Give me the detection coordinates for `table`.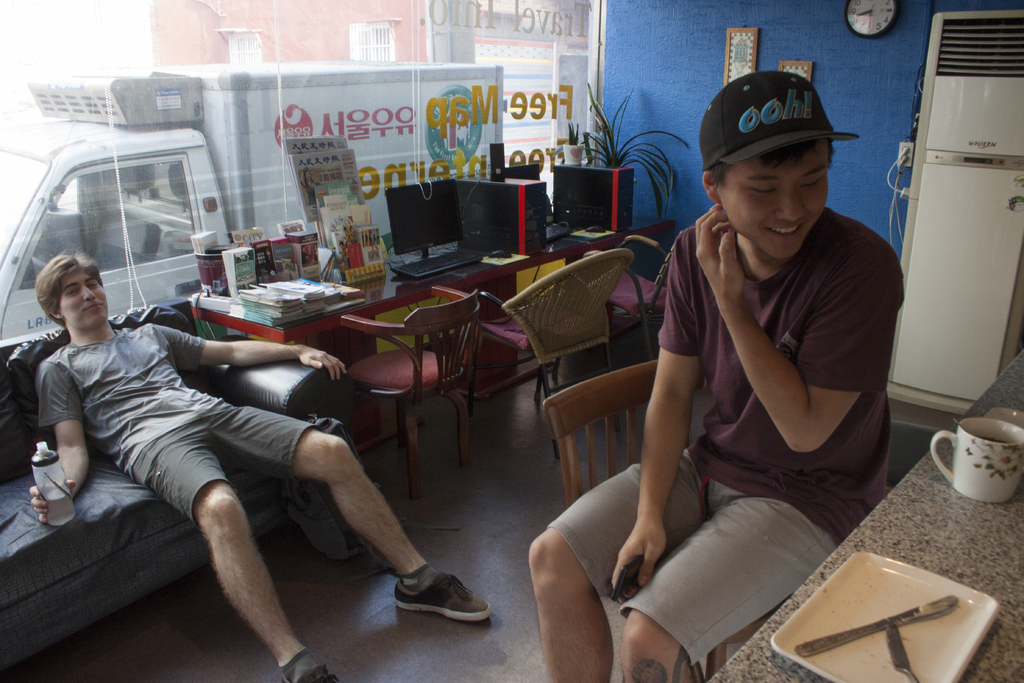
<region>705, 350, 1023, 682</region>.
